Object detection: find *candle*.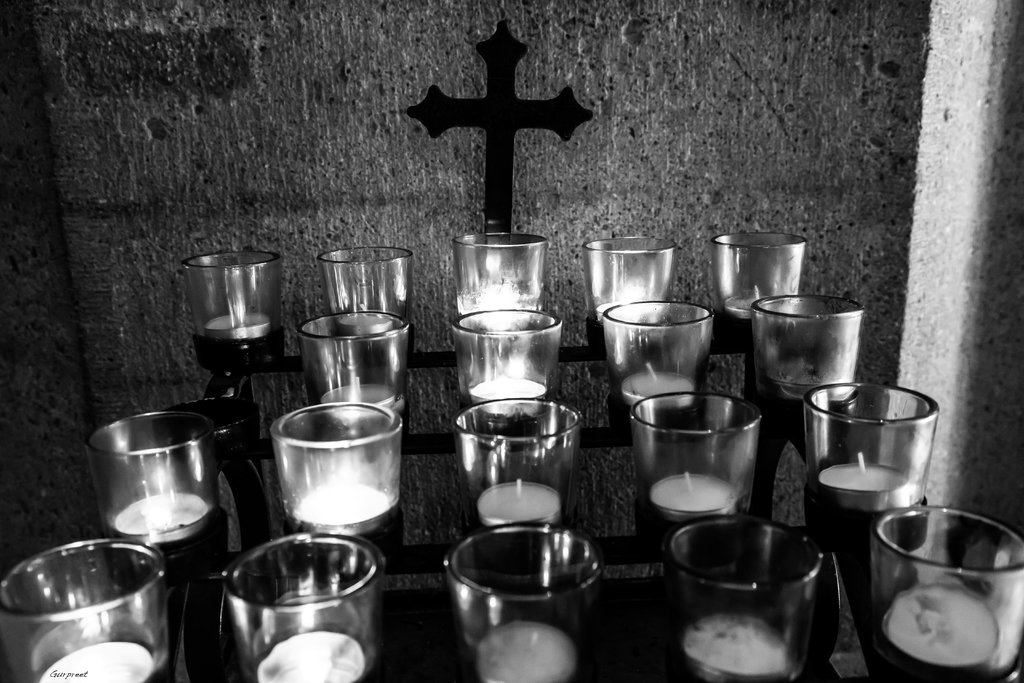
<box>650,473,733,519</box>.
